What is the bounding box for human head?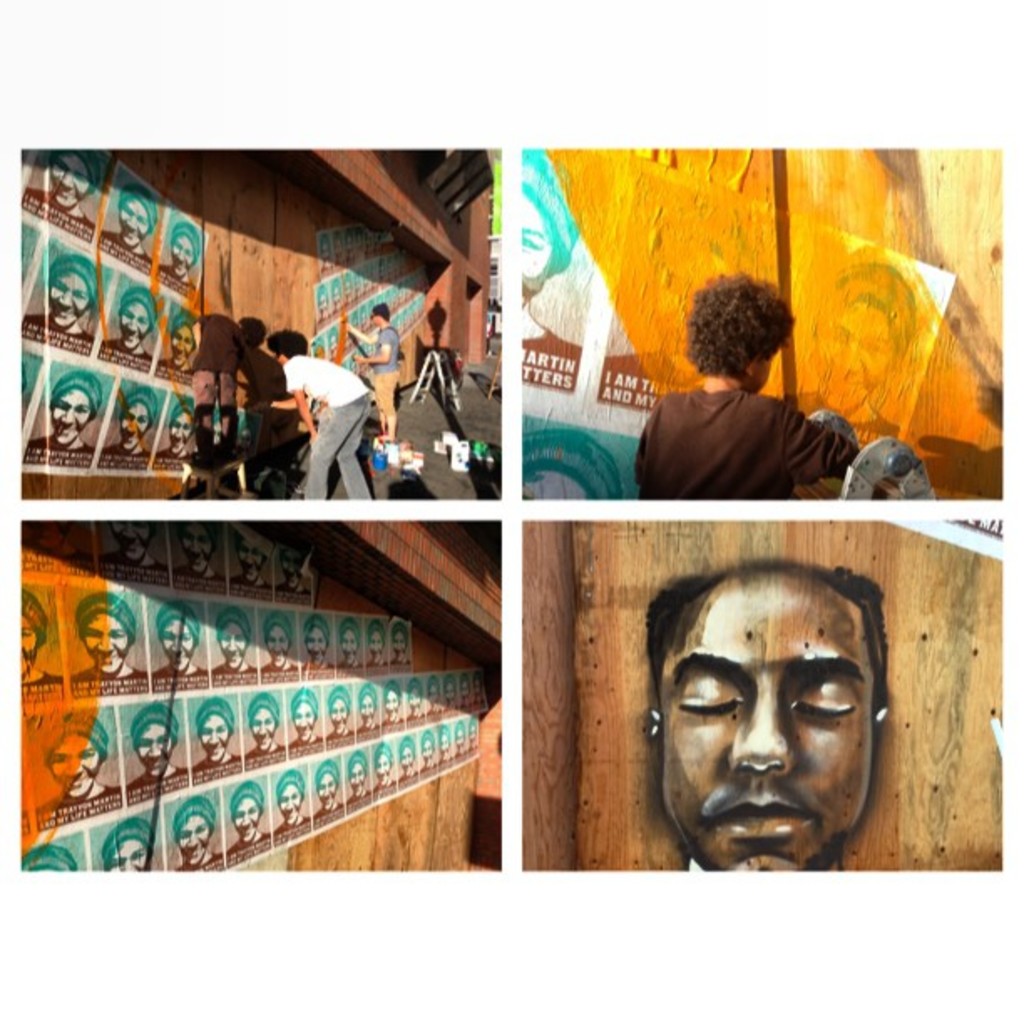
392 621 408 663.
